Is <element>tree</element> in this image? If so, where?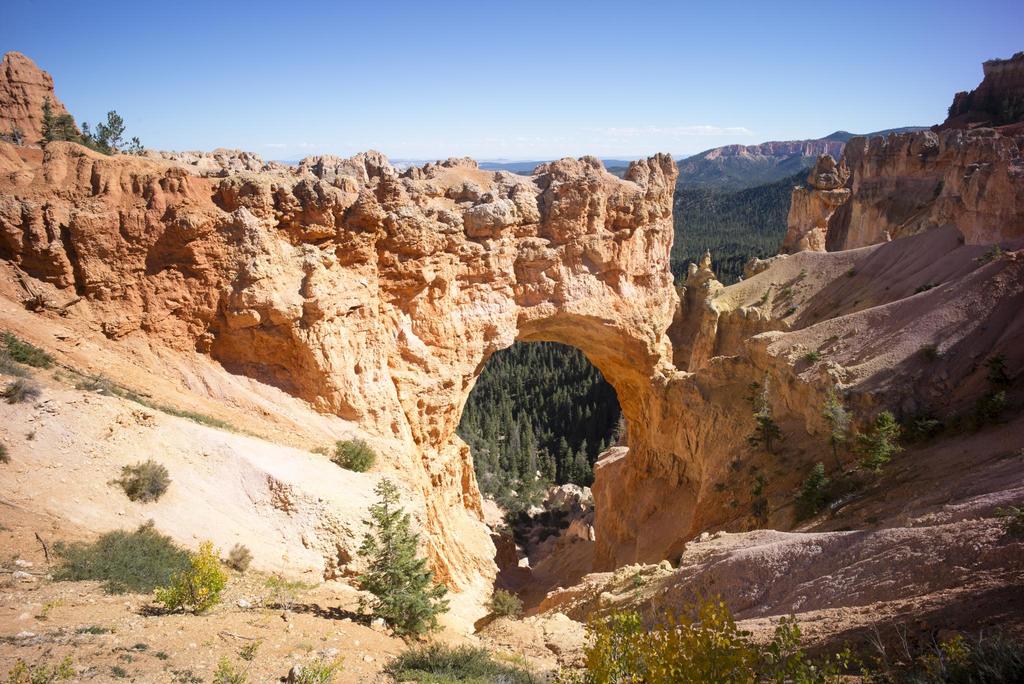
Yes, at box=[79, 122, 90, 147].
